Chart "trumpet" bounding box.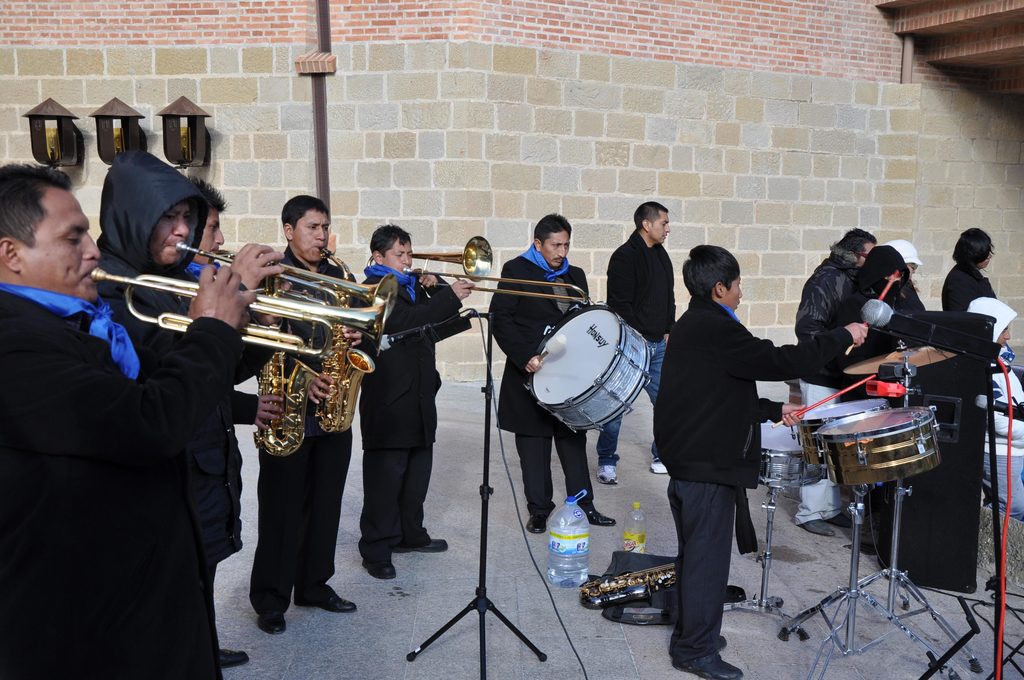
Charted: locate(182, 245, 396, 341).
